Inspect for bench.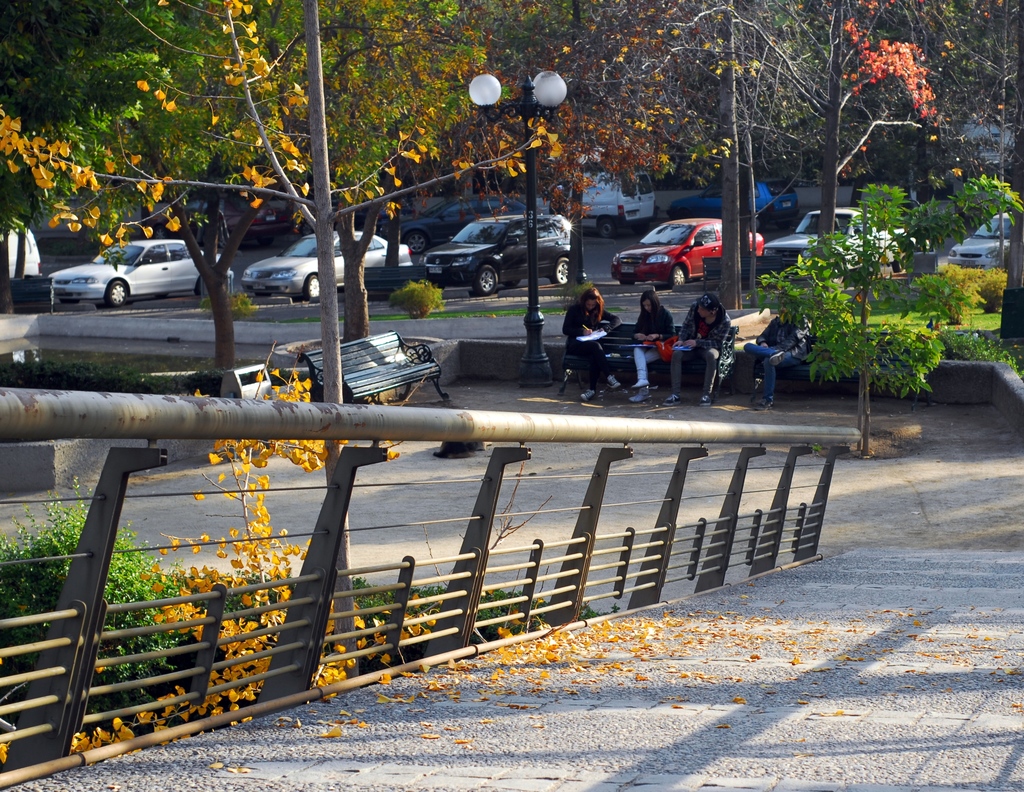
Inspection: l=8, t=274, r=61, b=314.
